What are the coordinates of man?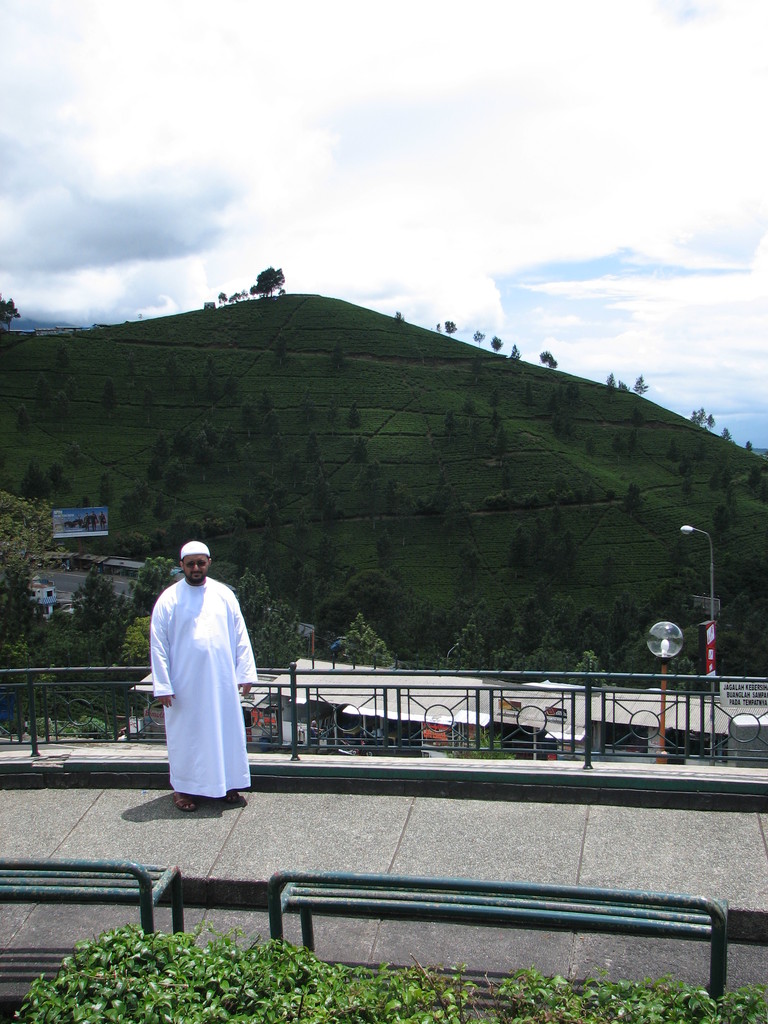
bbox=[146, 550, 264, 826].
